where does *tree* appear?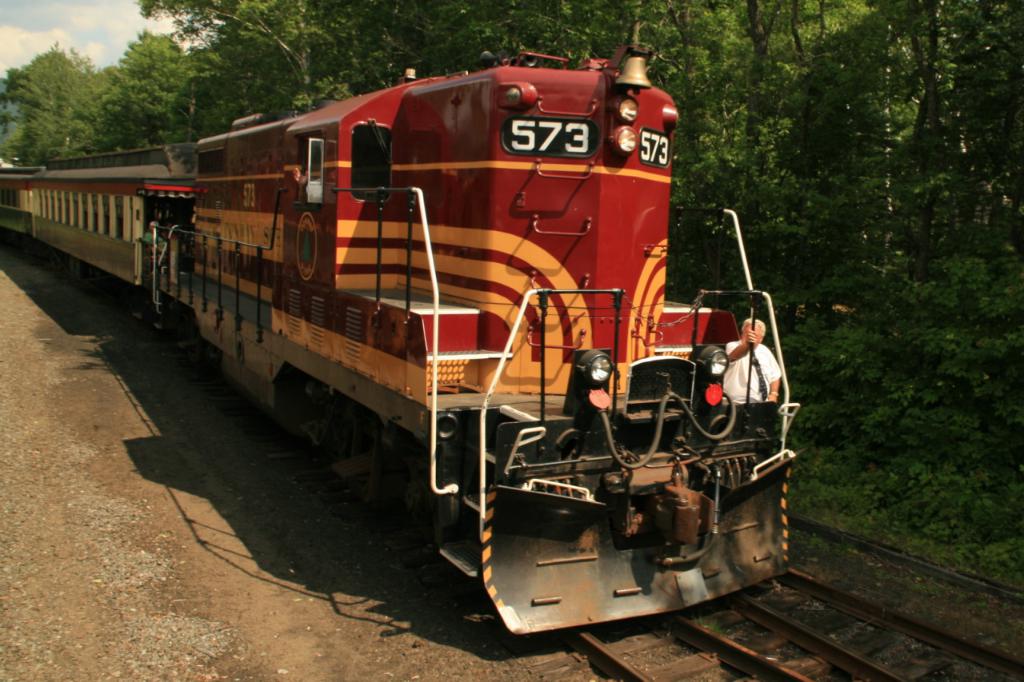
Appears at [0, 29, 114, 156].
